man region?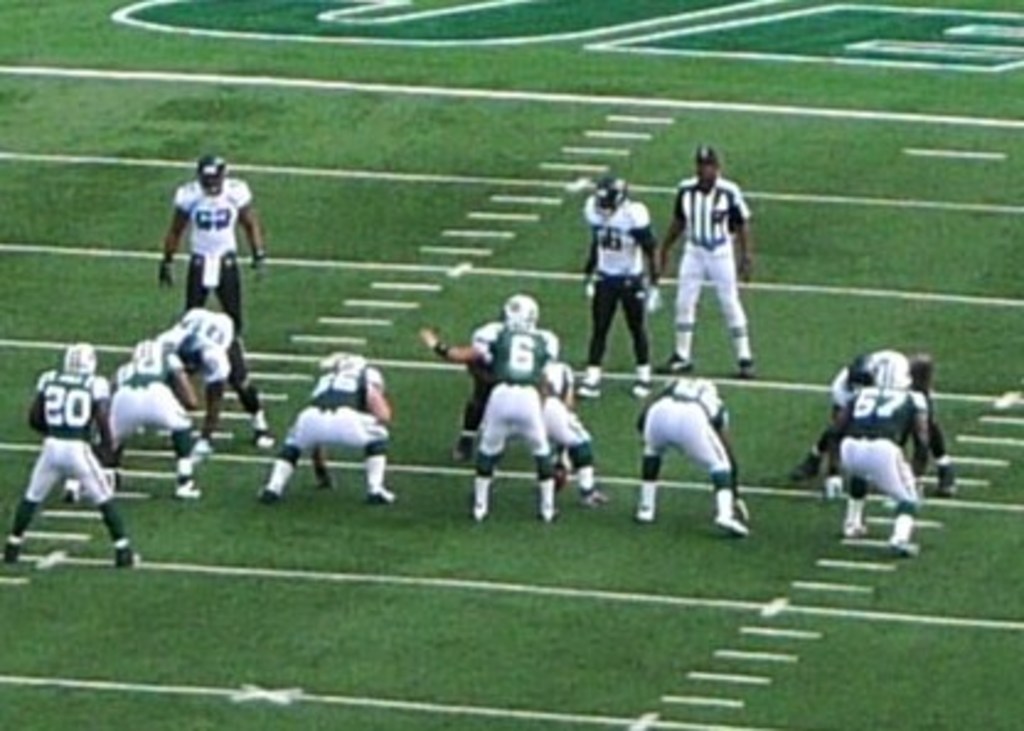
BBox(832, 352, 928, 569)
